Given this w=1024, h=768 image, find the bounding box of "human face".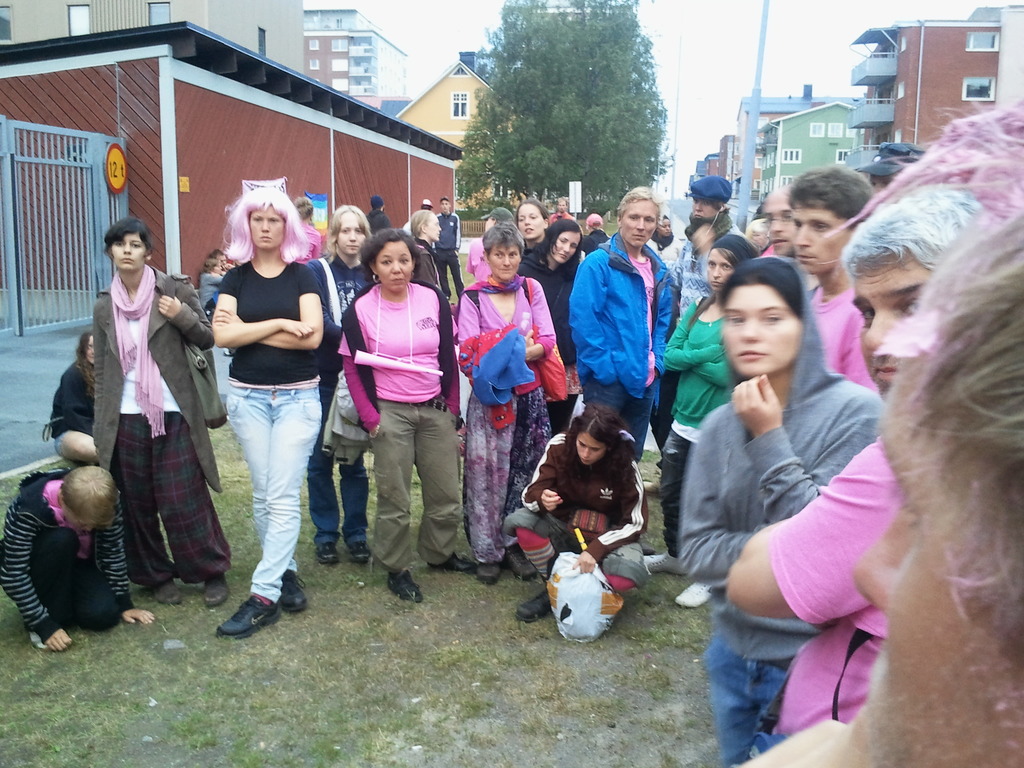
[484, 216, 495, 232].
